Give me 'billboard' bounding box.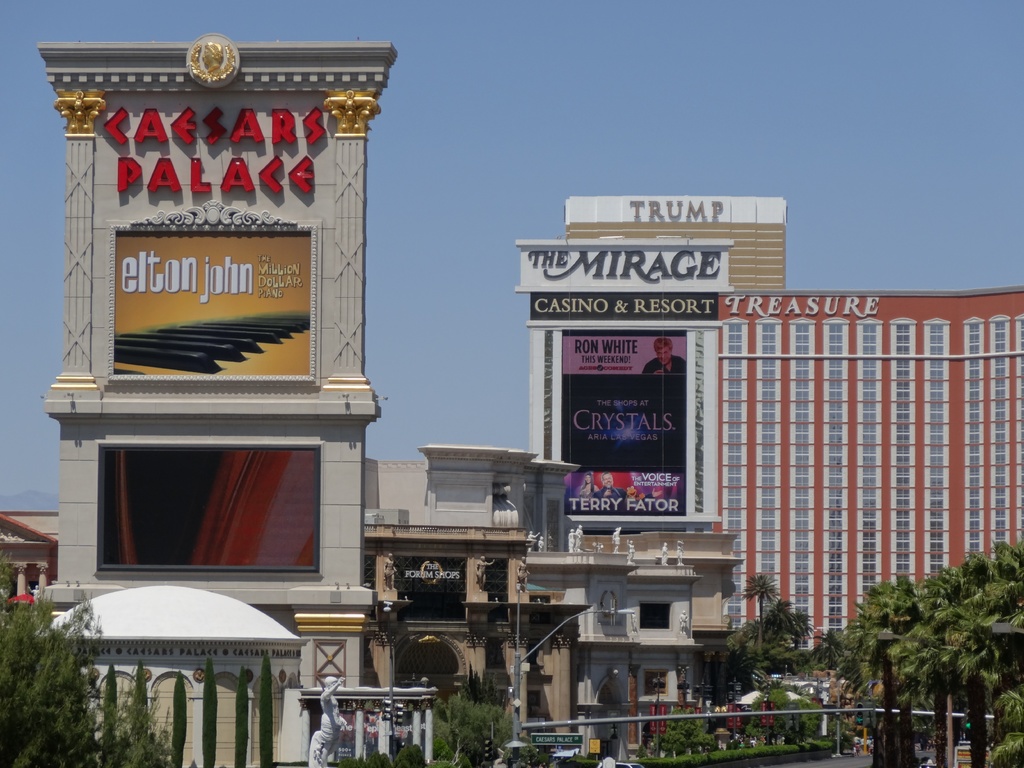
bbox=(562, 471, 687, 516).
